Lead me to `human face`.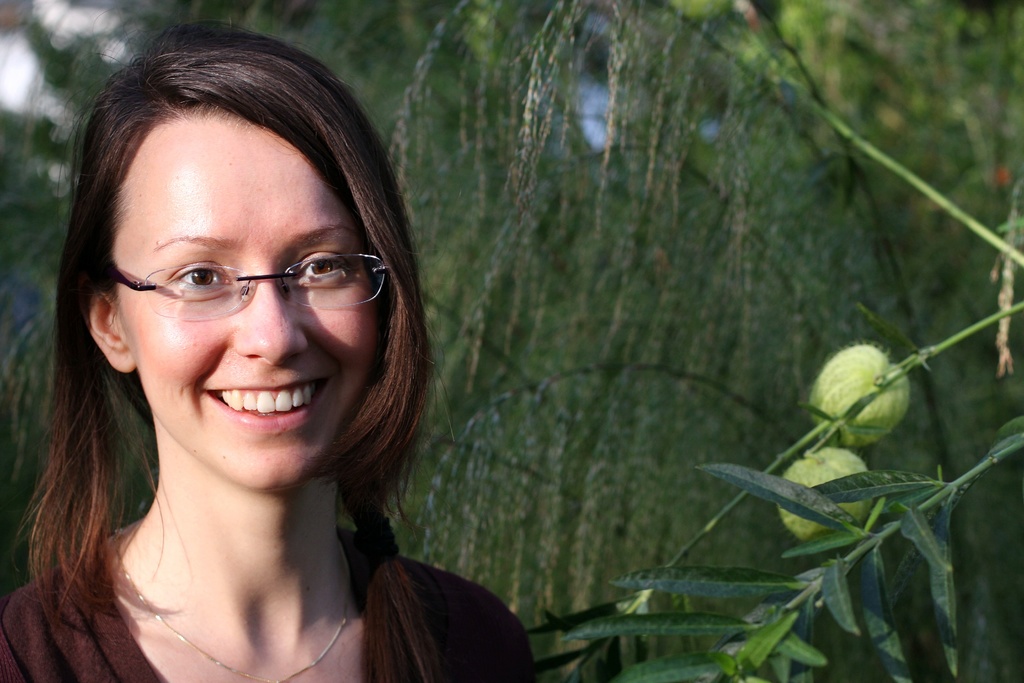
Lead to <bbox>119, 105, 385, 495</bbox>.
